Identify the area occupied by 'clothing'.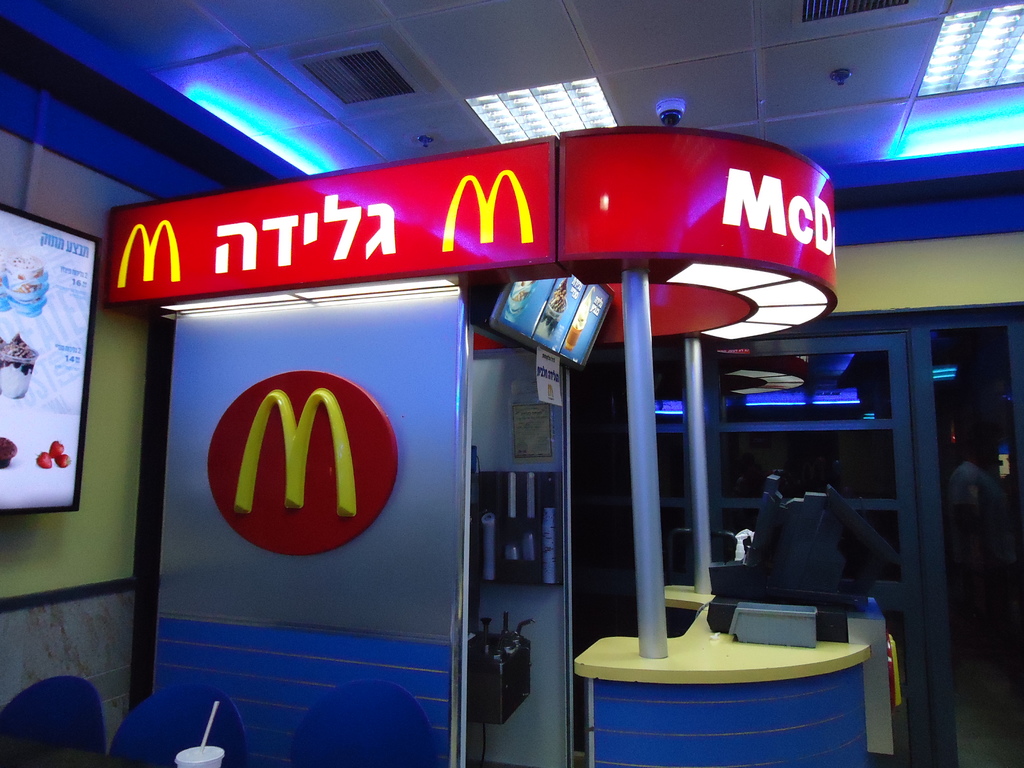
Area: l=945, t=458, r=1005, b=509.
